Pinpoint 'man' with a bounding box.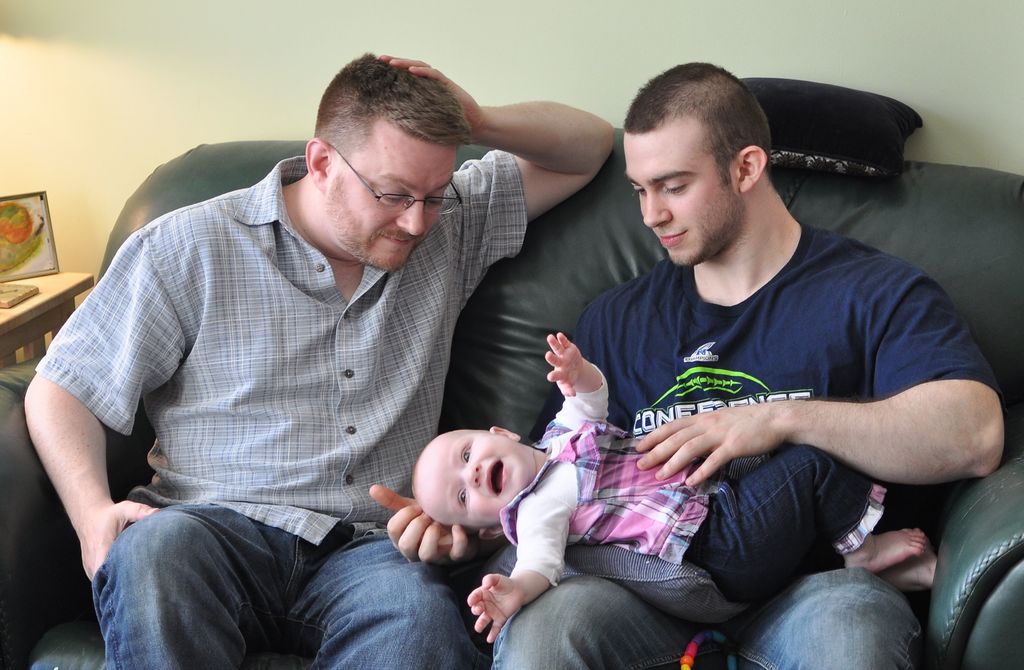
(x1=364, y1=34, x2=1007, y2=669).
